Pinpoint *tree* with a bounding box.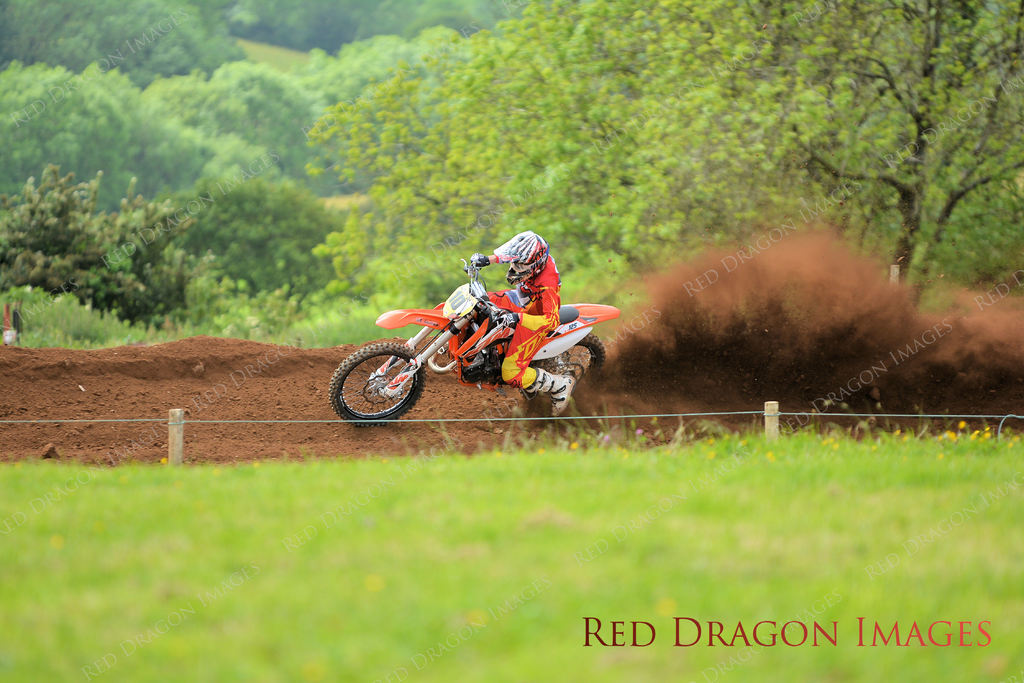
rect(102, 0, 237, 112).
